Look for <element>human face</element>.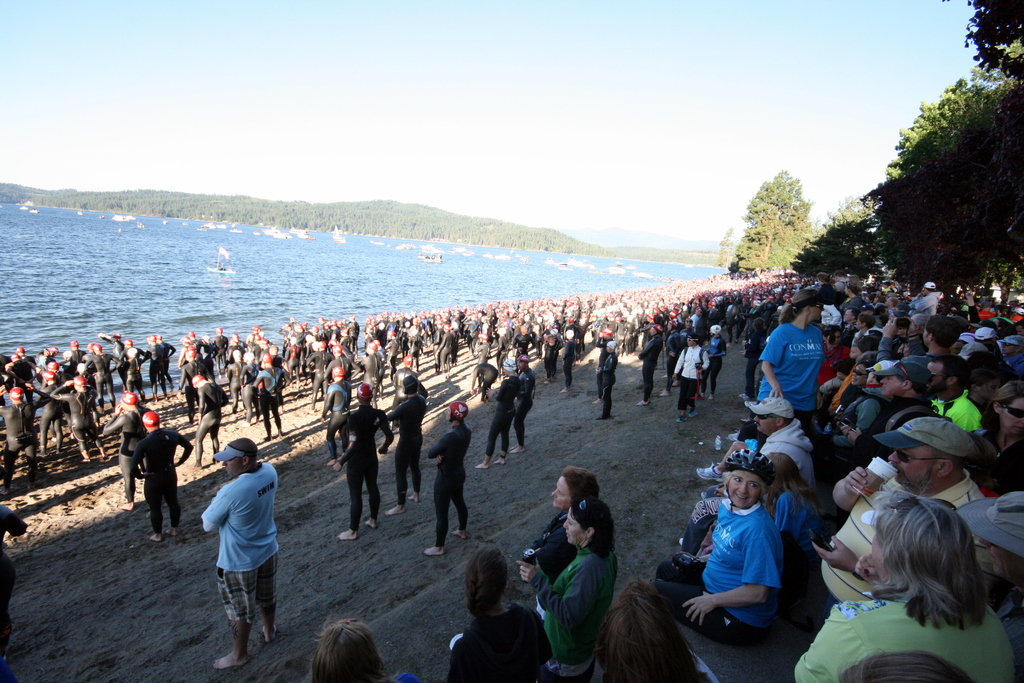
Found: Rect(724, 470, 756, 508).
